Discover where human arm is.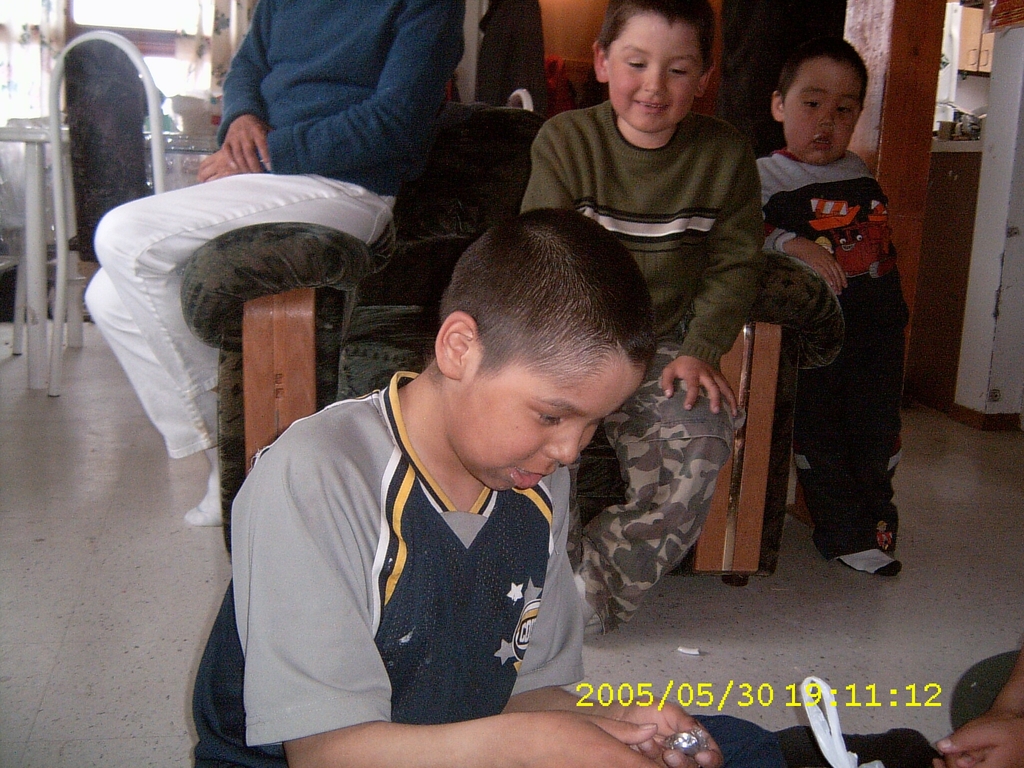
Discovered at <region>765, 220, 847, 292</region>.
